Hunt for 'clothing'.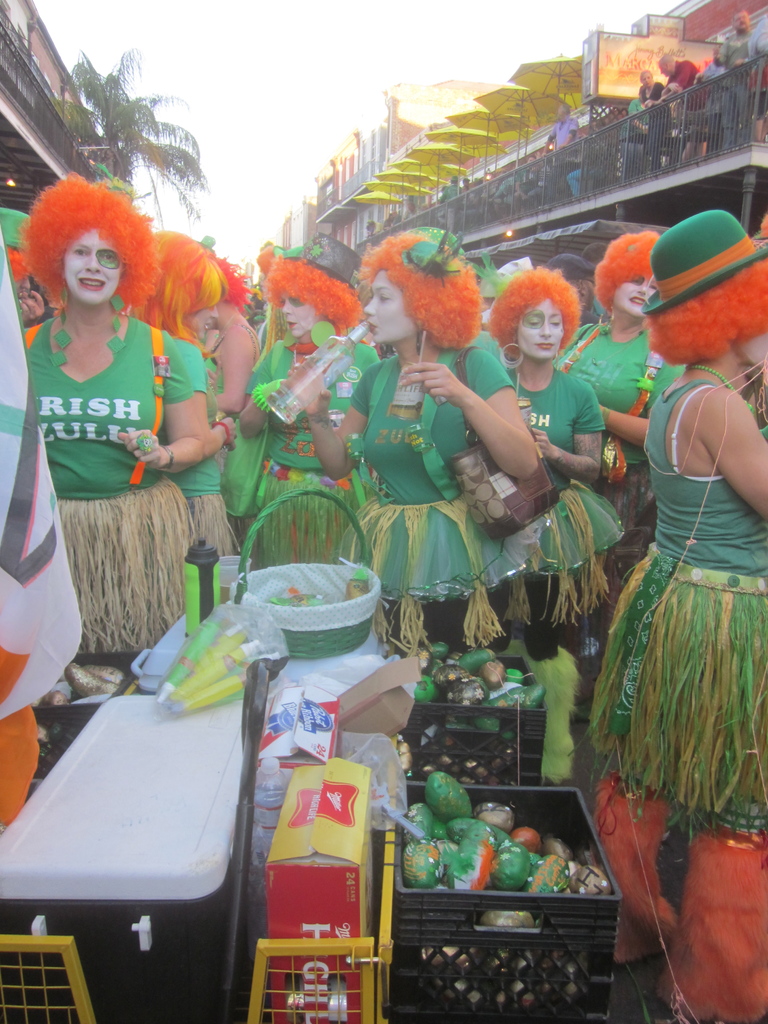
Hunted down at left=236, top=319, right=383, bottom=514.
